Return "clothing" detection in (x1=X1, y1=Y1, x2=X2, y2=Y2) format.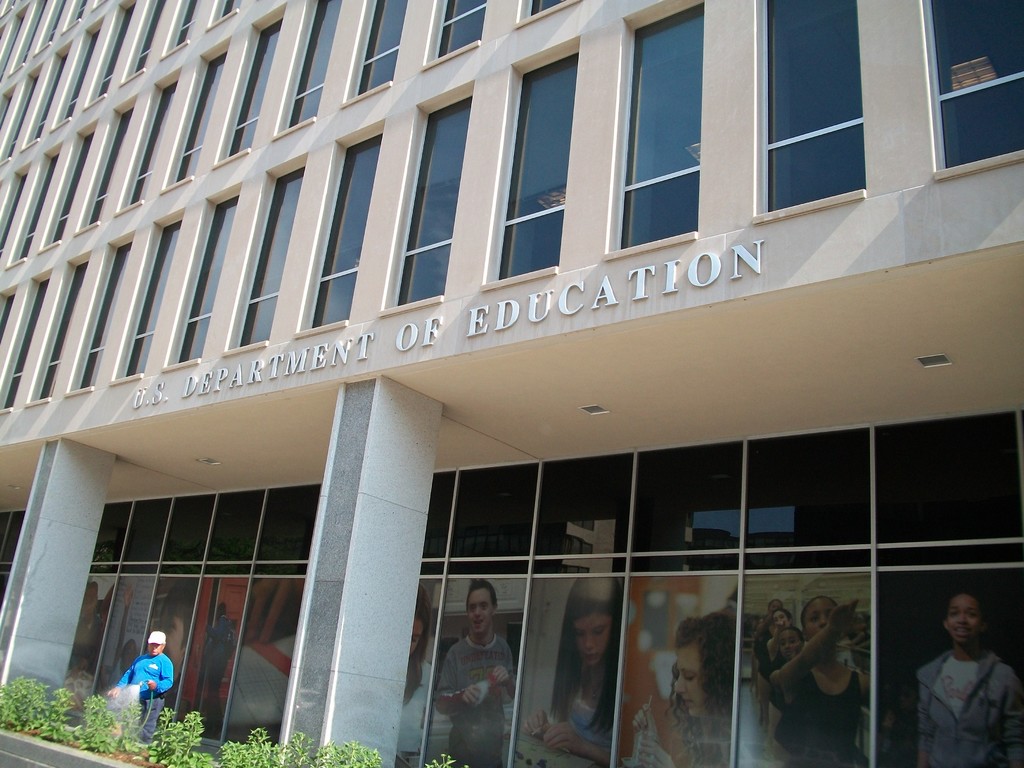
(x1=116, y1=655, x2=182, y2=748).
